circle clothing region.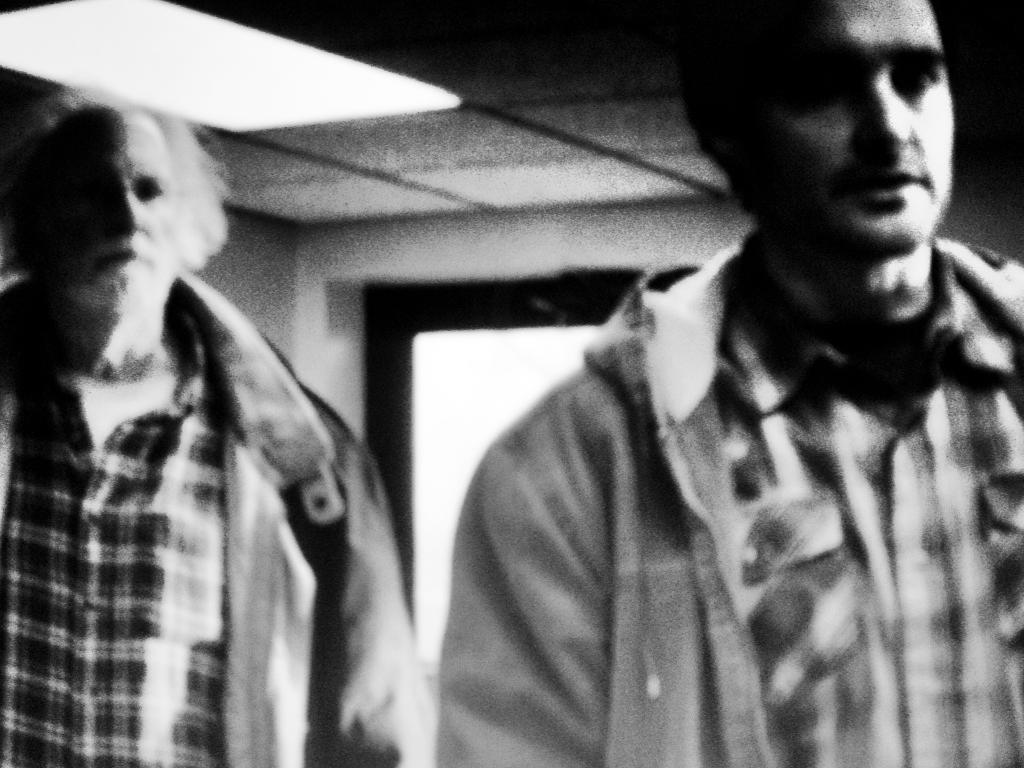
Region: 1,277,435,767.
